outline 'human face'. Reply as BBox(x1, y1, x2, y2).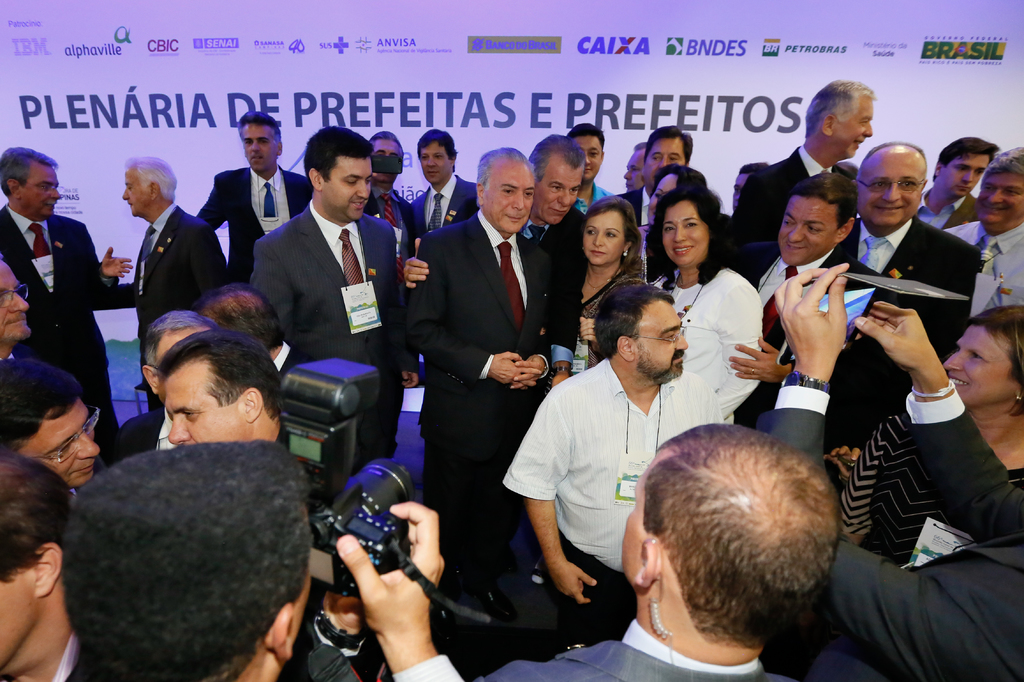
BBox(165, 356, 269, 441).
